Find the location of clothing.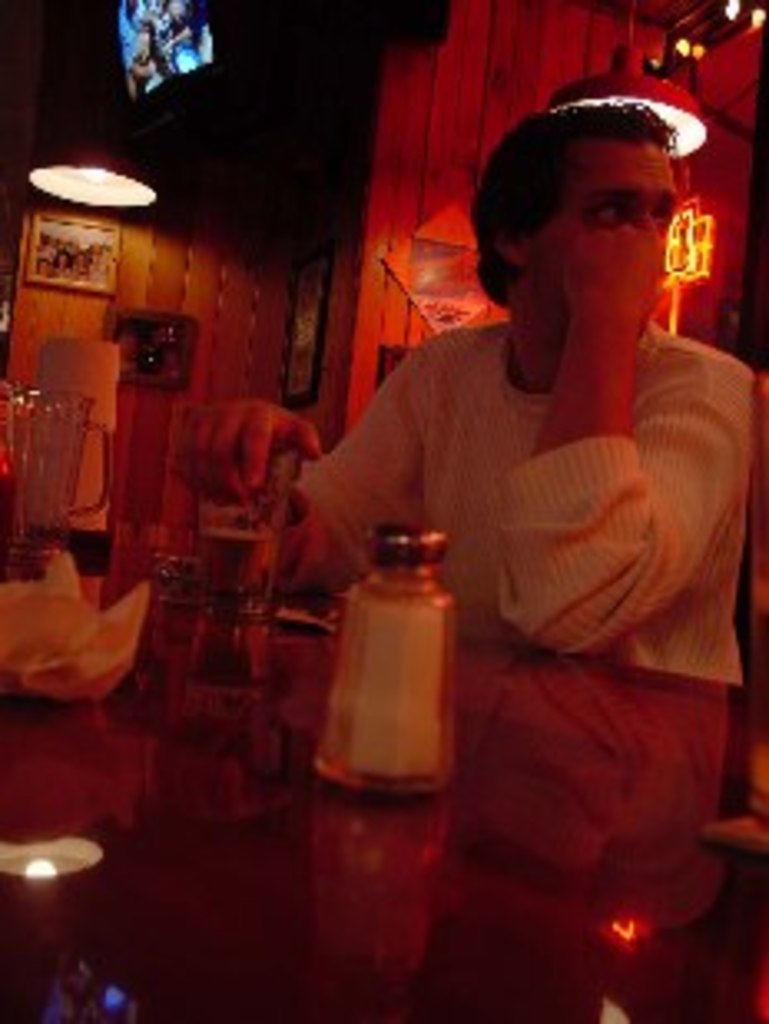
Location: l=265, t=325, r=742, b=679.
